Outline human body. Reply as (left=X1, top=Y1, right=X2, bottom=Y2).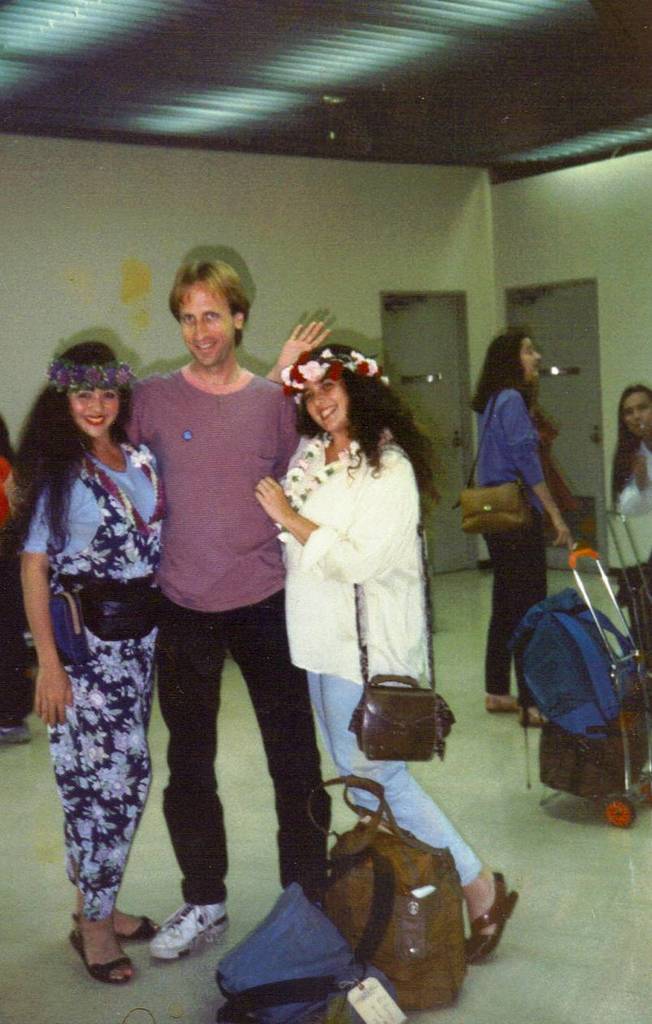
(left=13, top=345, right=156, bottom=991).
